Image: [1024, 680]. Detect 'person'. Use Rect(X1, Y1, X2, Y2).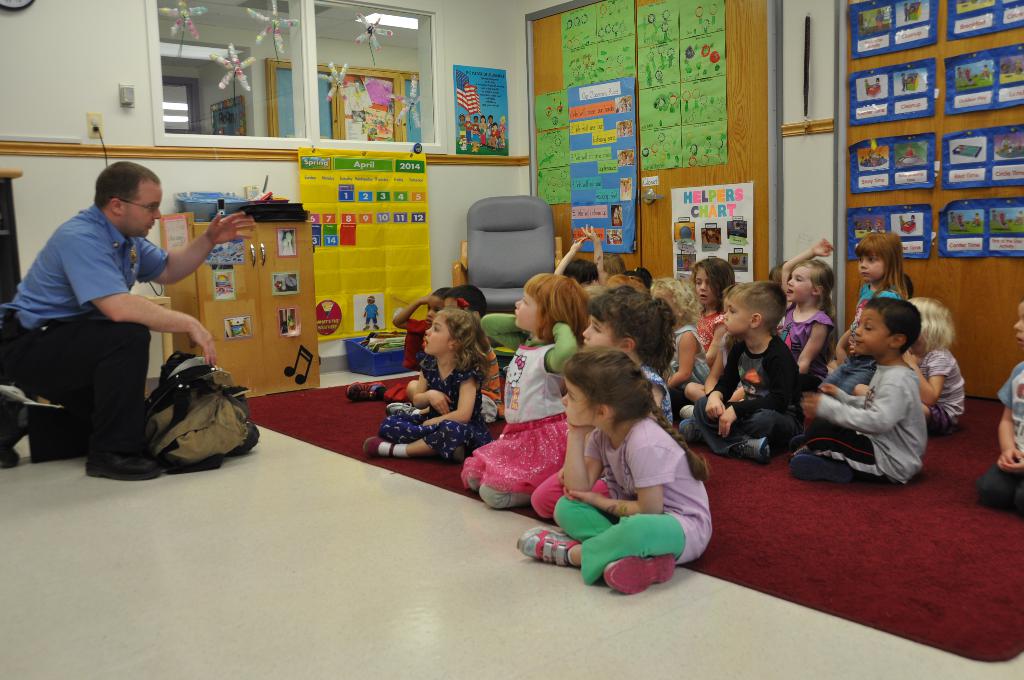
Rect(980, 302, 1023, 513).
